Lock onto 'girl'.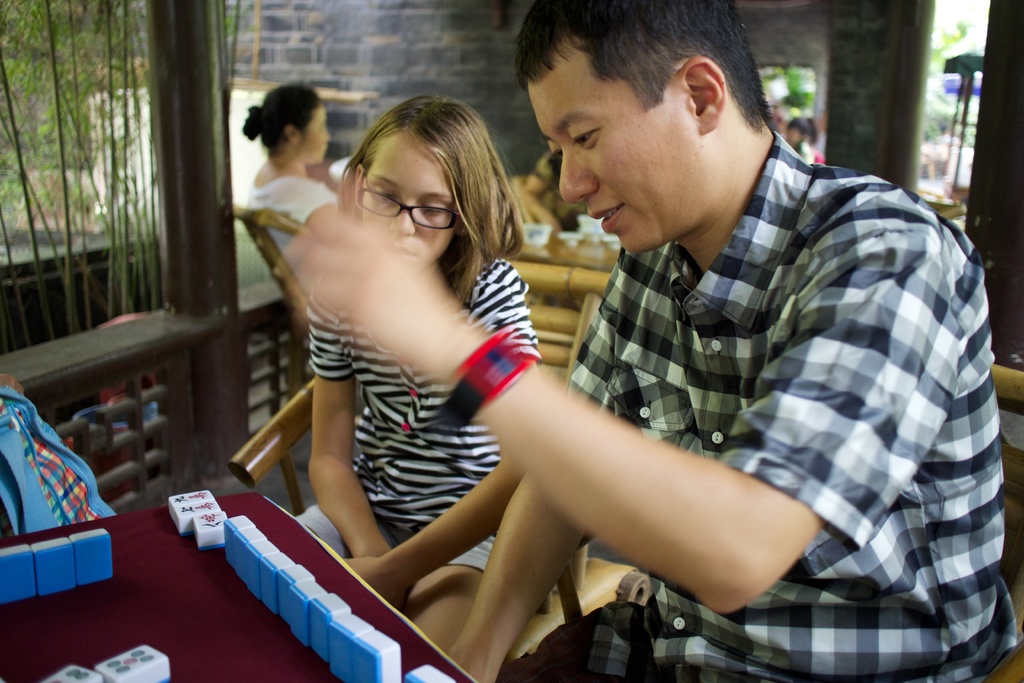
Locked: 292 97 546 654.
